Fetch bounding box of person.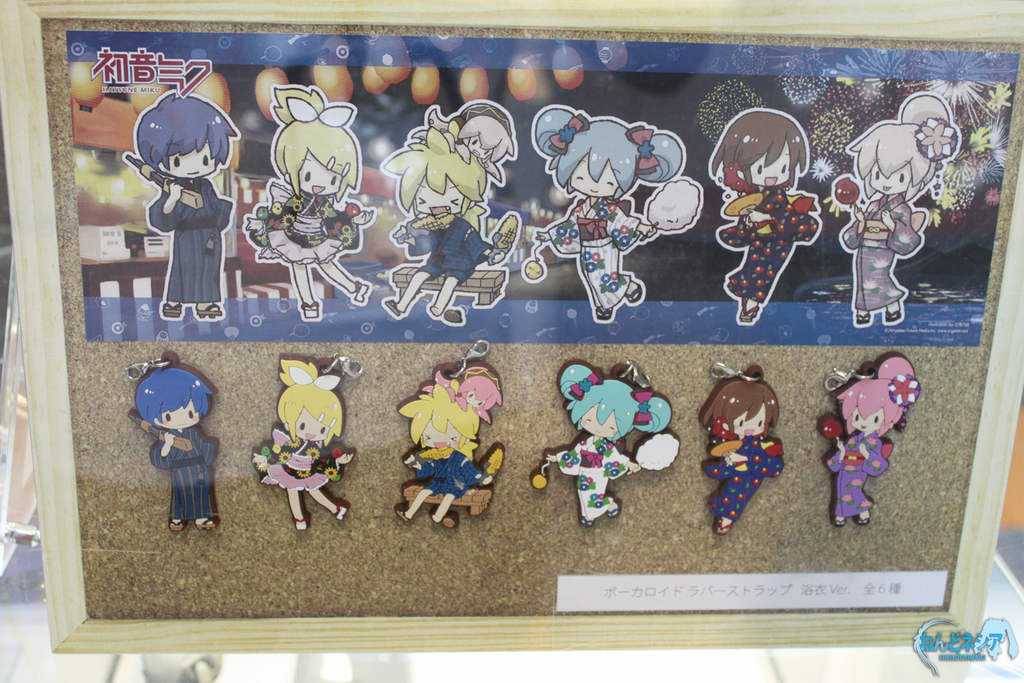
Bbox: <bbox>253, 359, 354, 535</bbox>.
